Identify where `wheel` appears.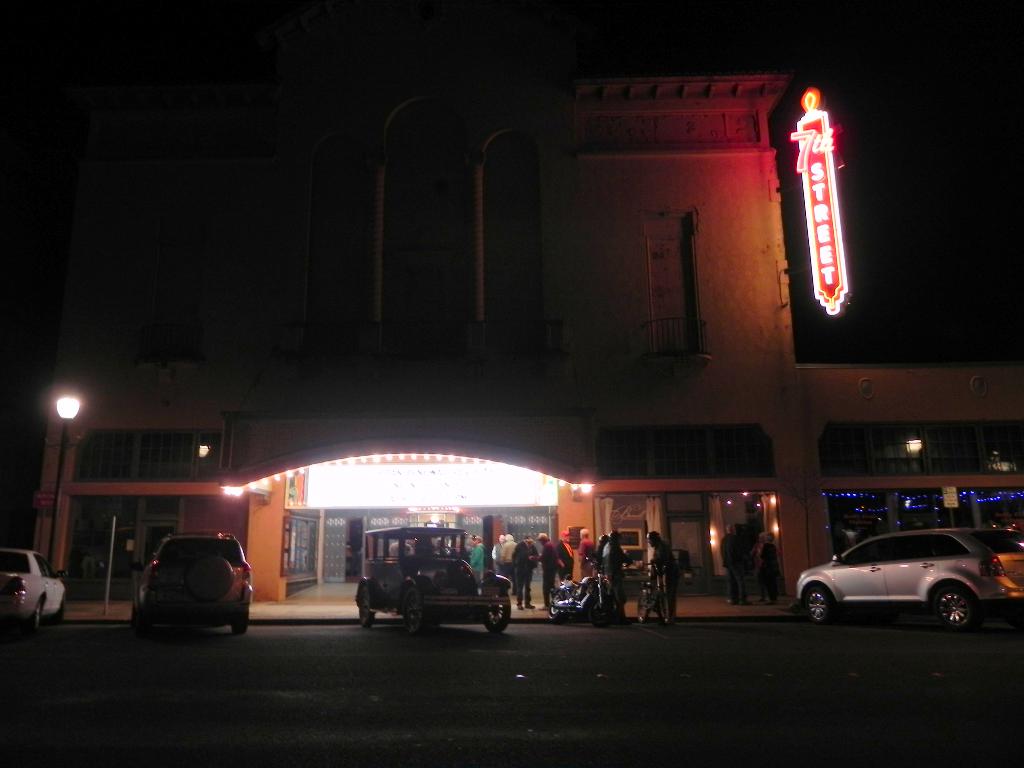
Appears at box(589, 596, 618, 626).
